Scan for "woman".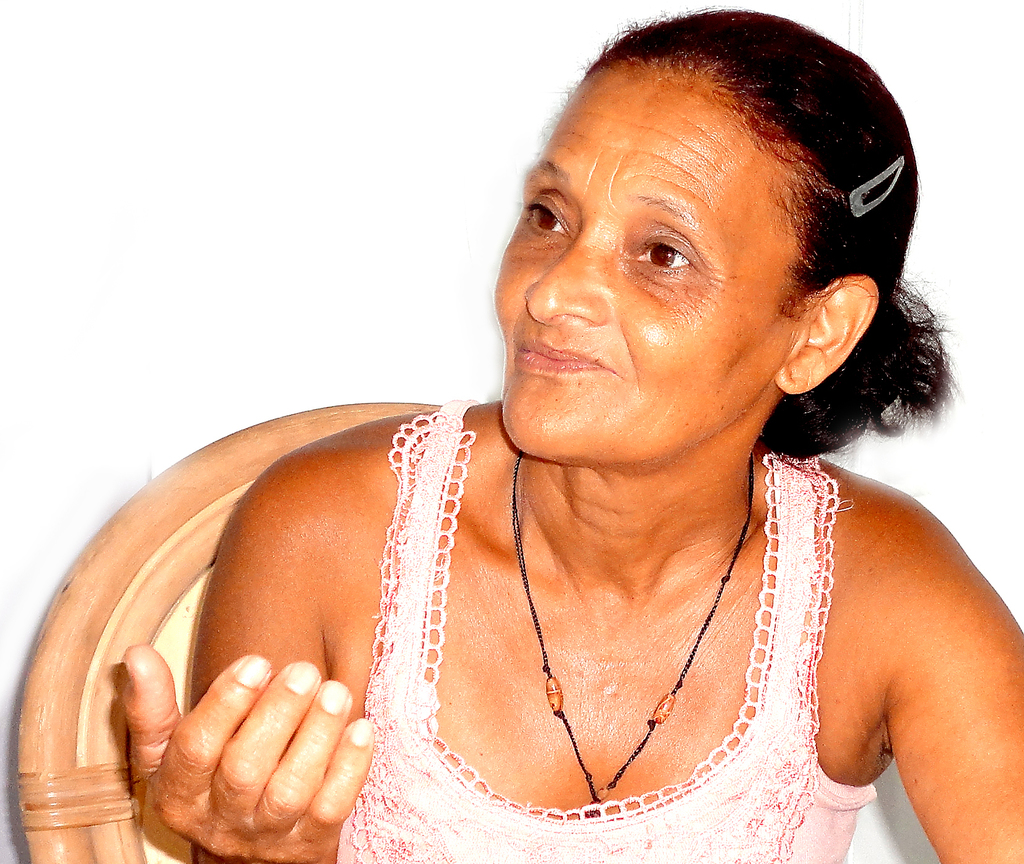
Scan result: rect(128, 10, 1023, 863).
